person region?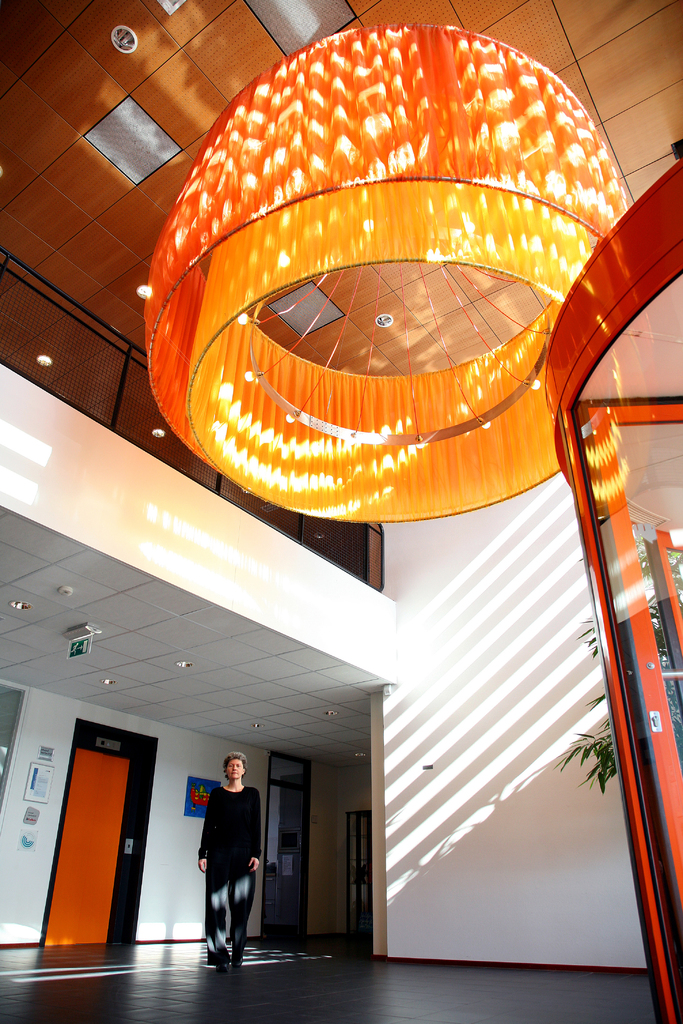
192/753/267/968
